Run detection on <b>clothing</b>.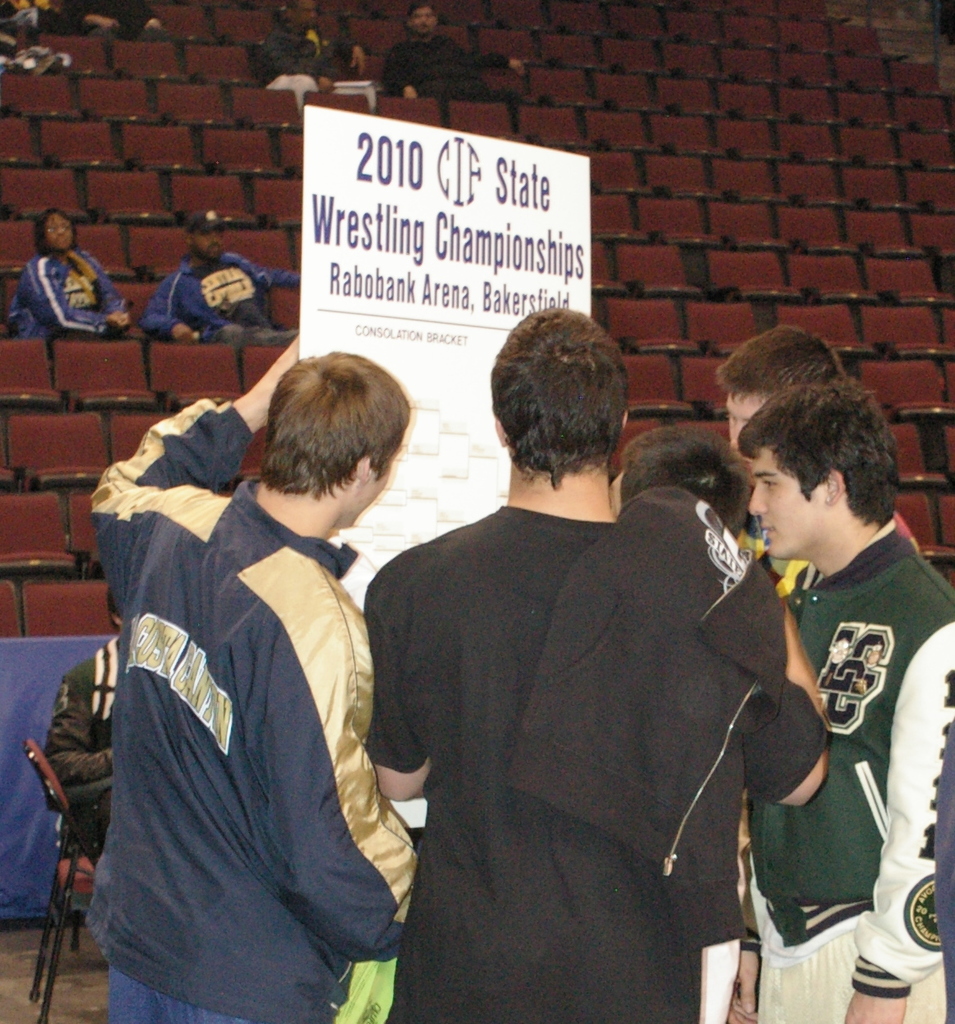
Result: region(42, 641, 112, 857).
